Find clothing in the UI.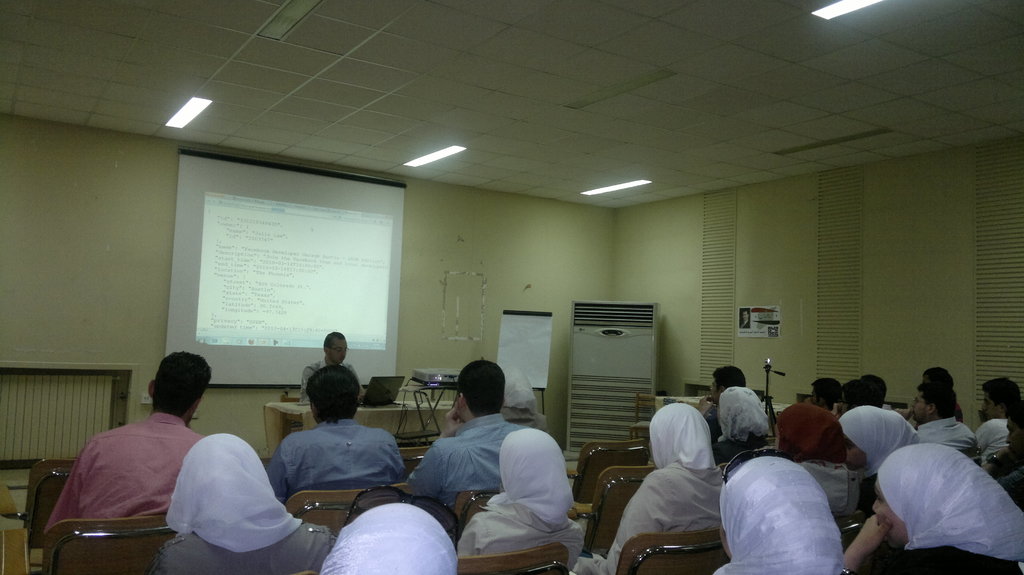
UI element at left=762, top=408, right=847, bottom=458.
